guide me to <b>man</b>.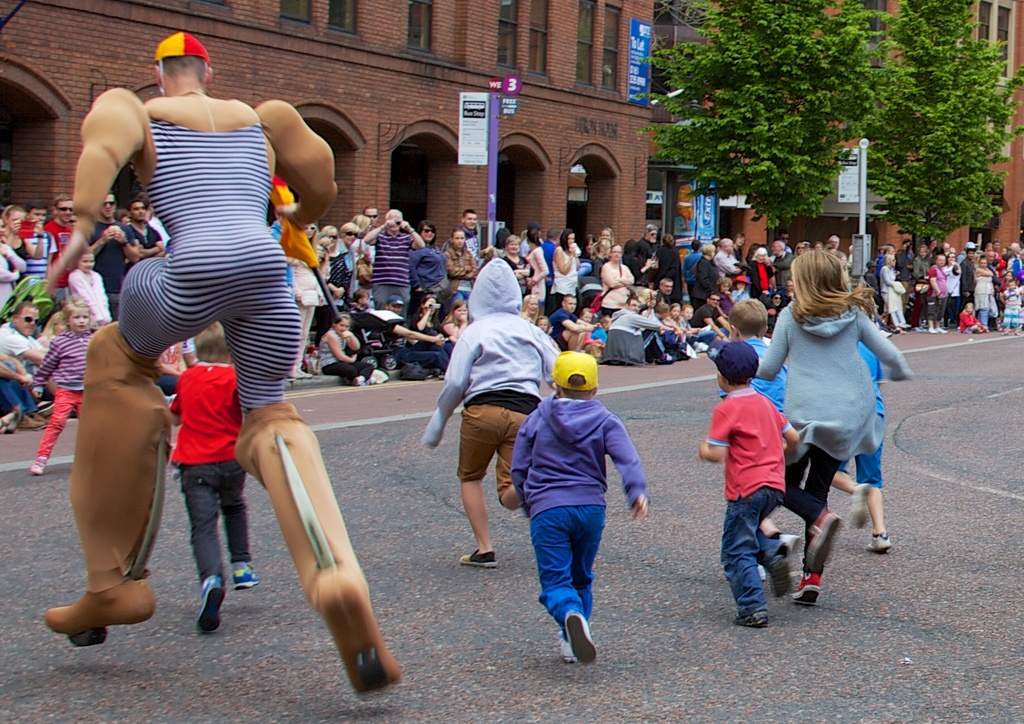
Guidance: {"x1": 457, "y1": 210, "x2": 481, "y2": 262}.
